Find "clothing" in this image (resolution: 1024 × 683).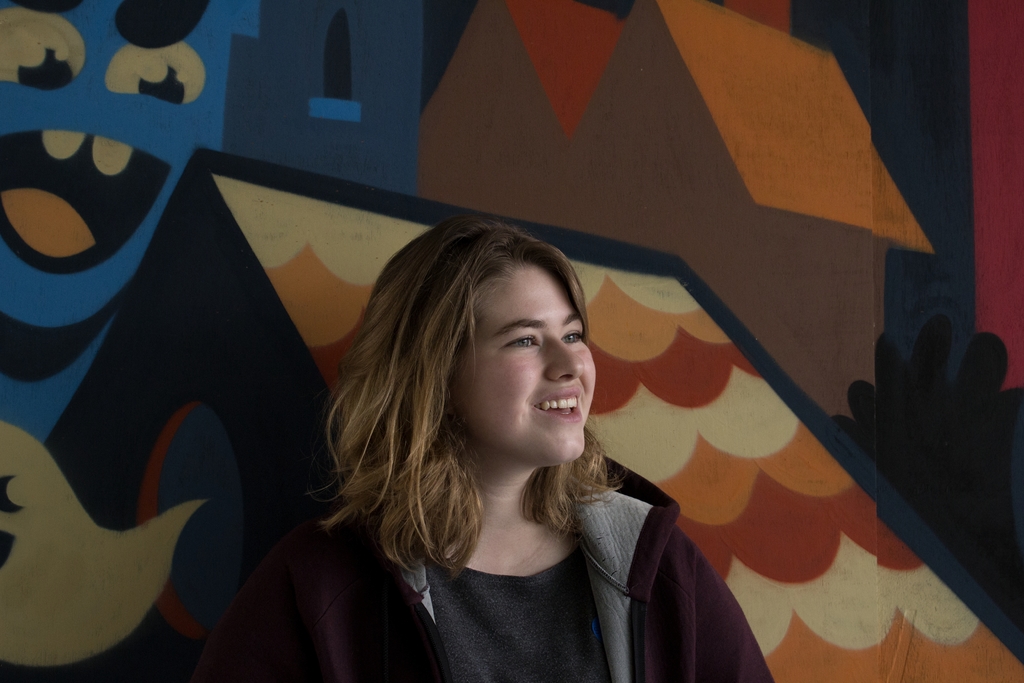
{"left": 306, "top": 424, "right": 770, "bottom": 675}.
